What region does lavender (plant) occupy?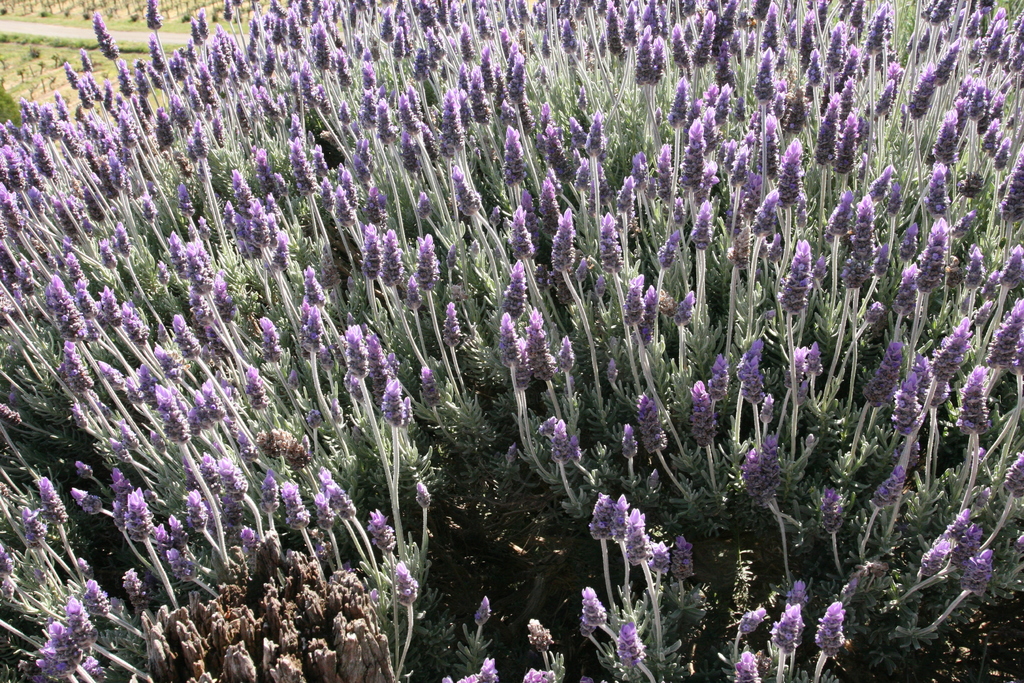
{"x1": 614, "y1": 422, "x2": 642, "y2": 484}.
